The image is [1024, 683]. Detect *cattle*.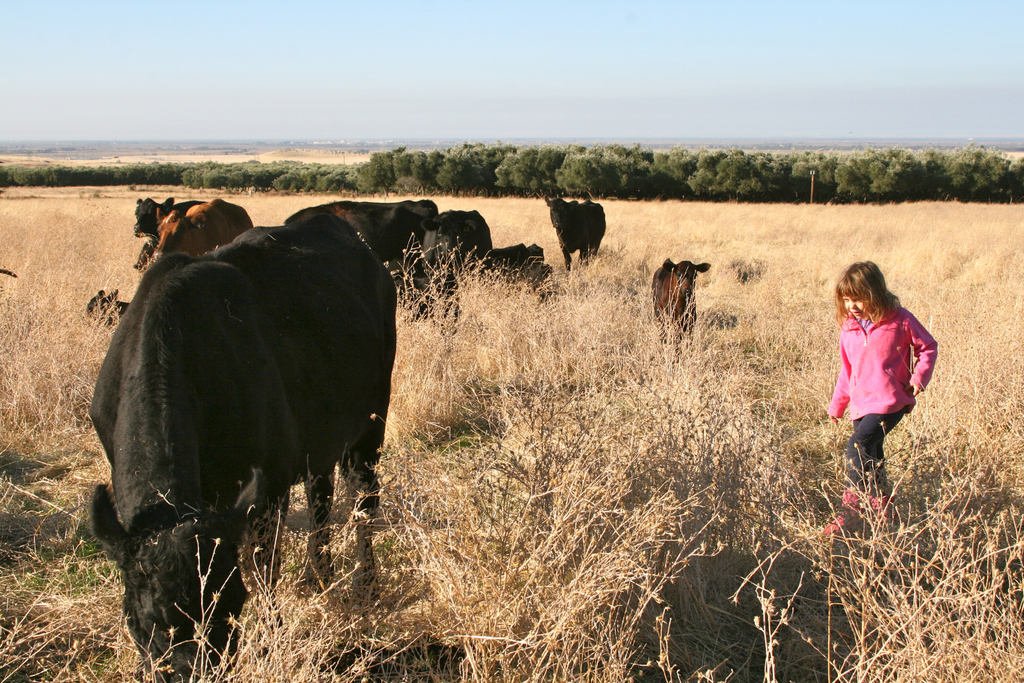
Detection: box=[660, 256, 713, 361].
